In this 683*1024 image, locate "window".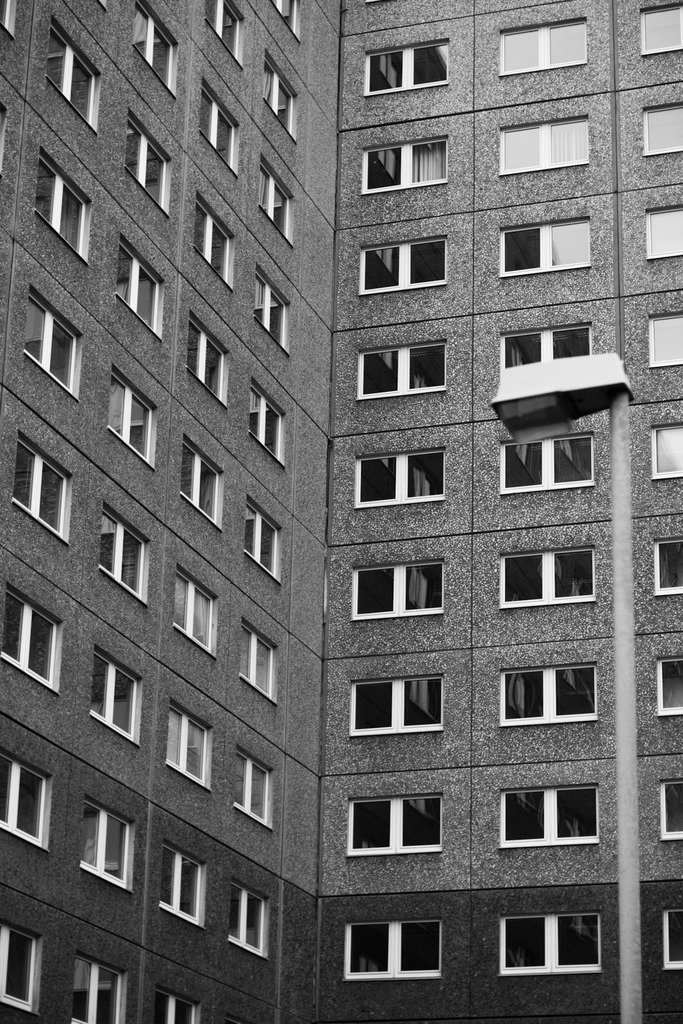
Bounding box: BBox(495, 10, 588, 71).
